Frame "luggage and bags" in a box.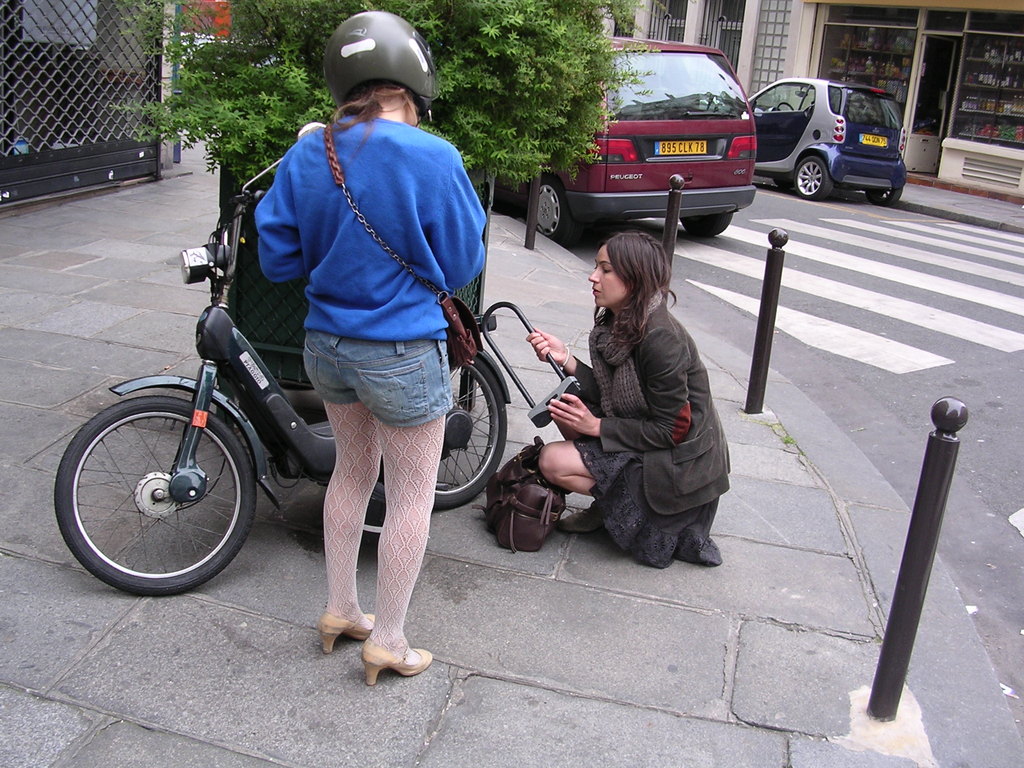
323 123 483 372.
